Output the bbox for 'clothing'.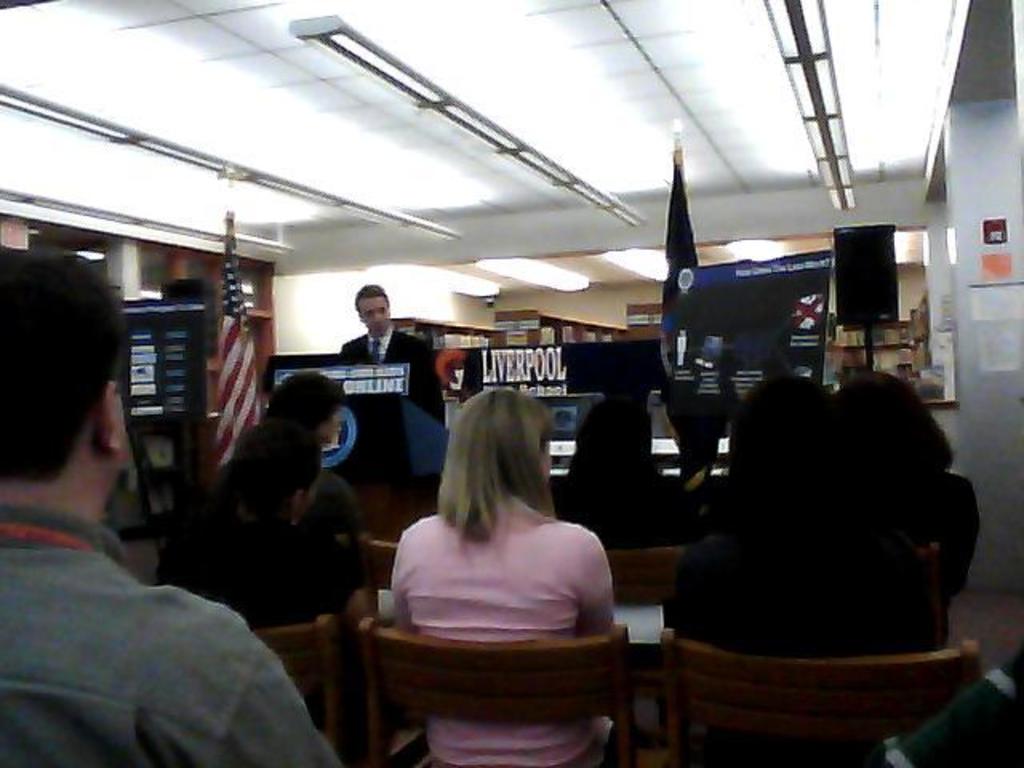
locate(918, 474, 982, 598).
